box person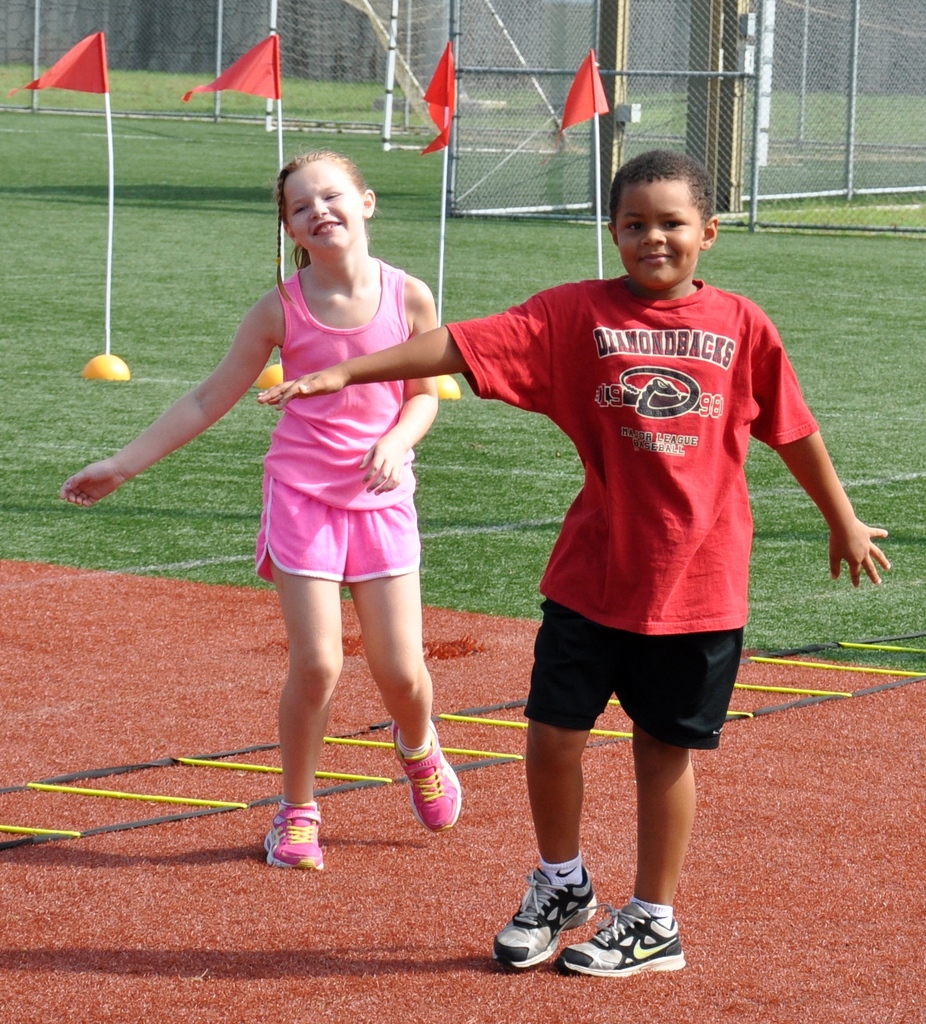
locate(60, 150, 464, 872)
